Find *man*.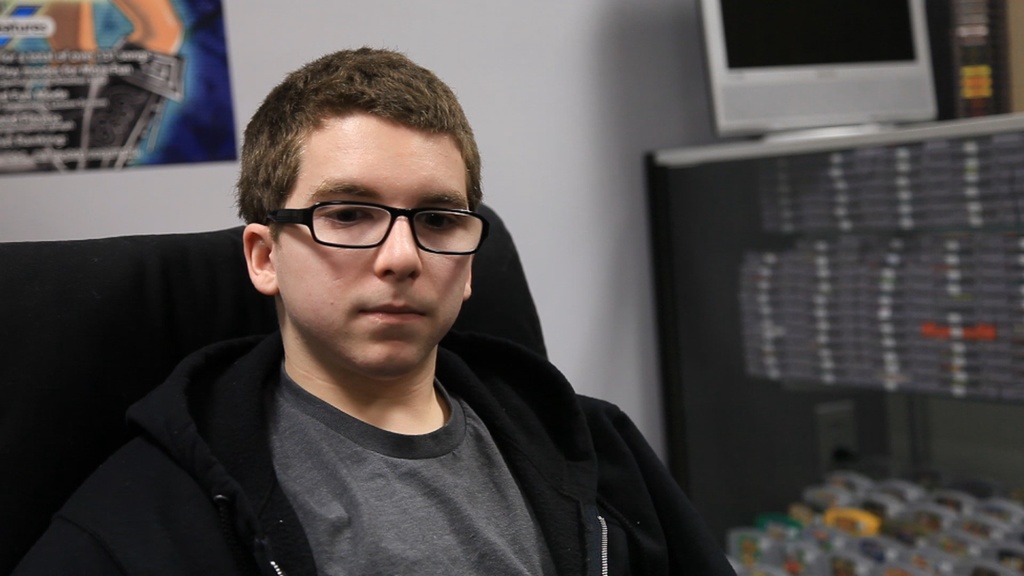
rect(53, 58, 741, 570).
